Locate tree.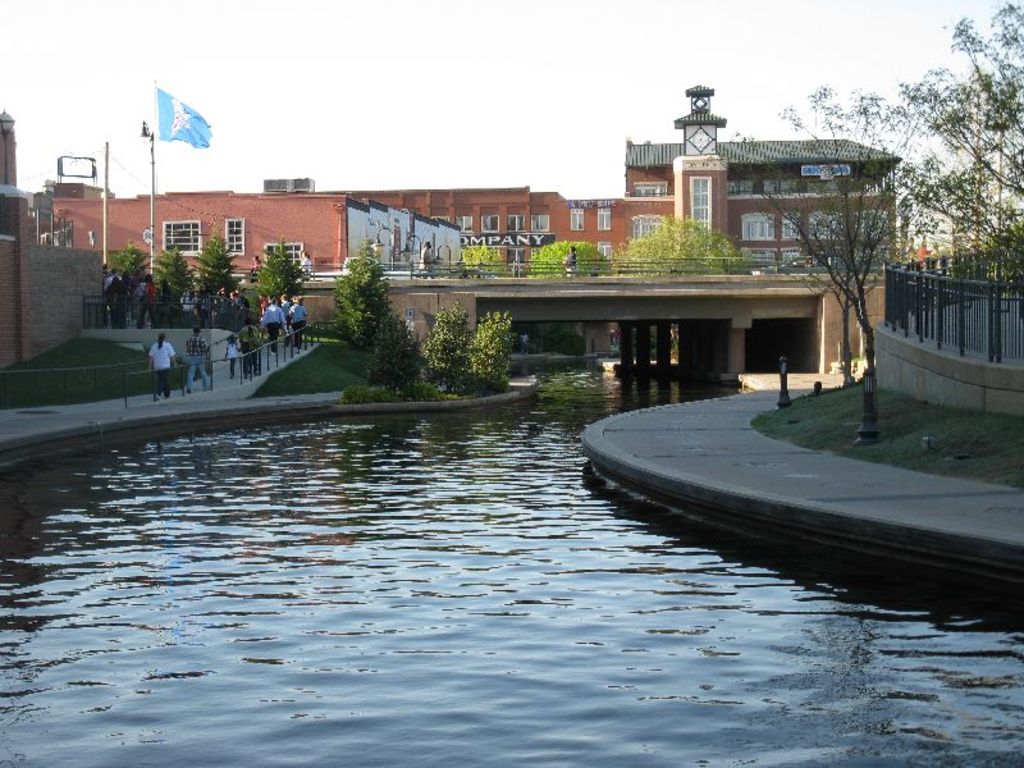
Bounding box: {"x1": 197, "y1": 227, "x2": 237, "y2": 303}.
